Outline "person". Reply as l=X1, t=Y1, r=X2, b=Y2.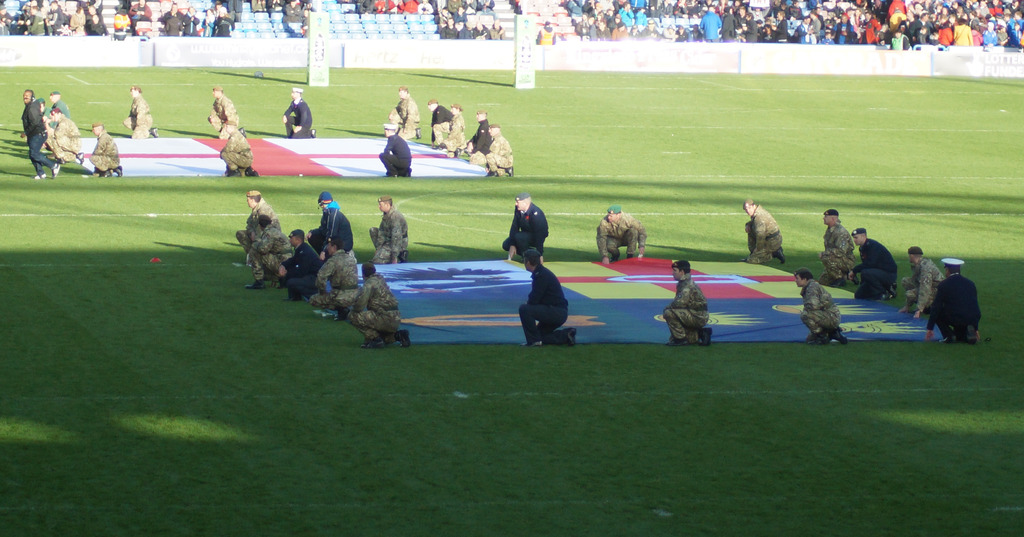
l=215, t=124, r=257, b=176.
